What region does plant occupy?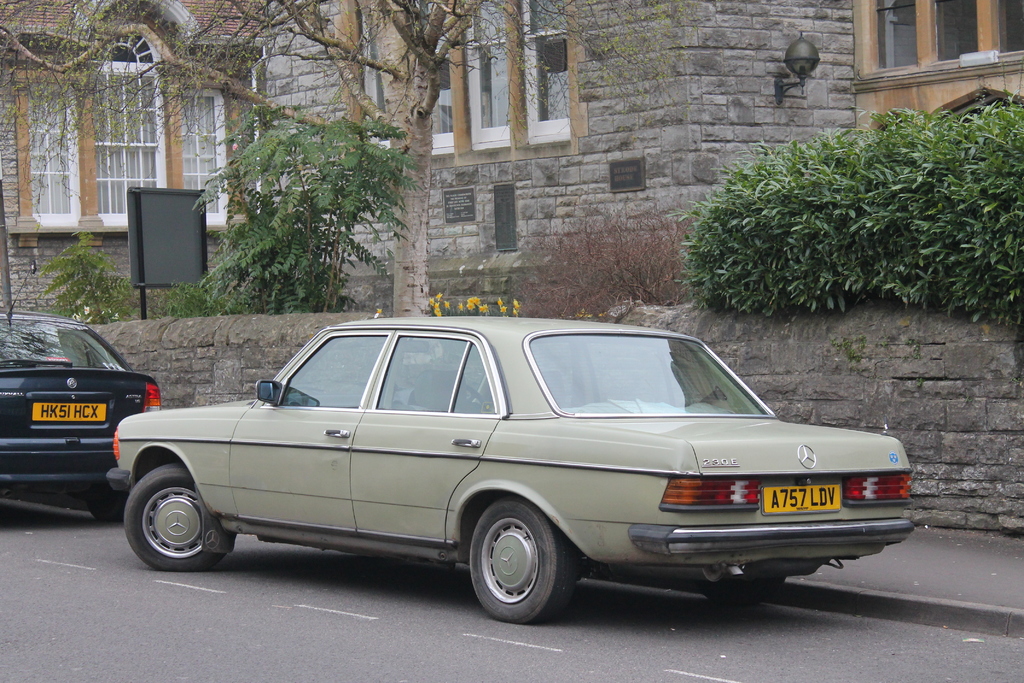
bbox=[39, 226, 132, 322].
